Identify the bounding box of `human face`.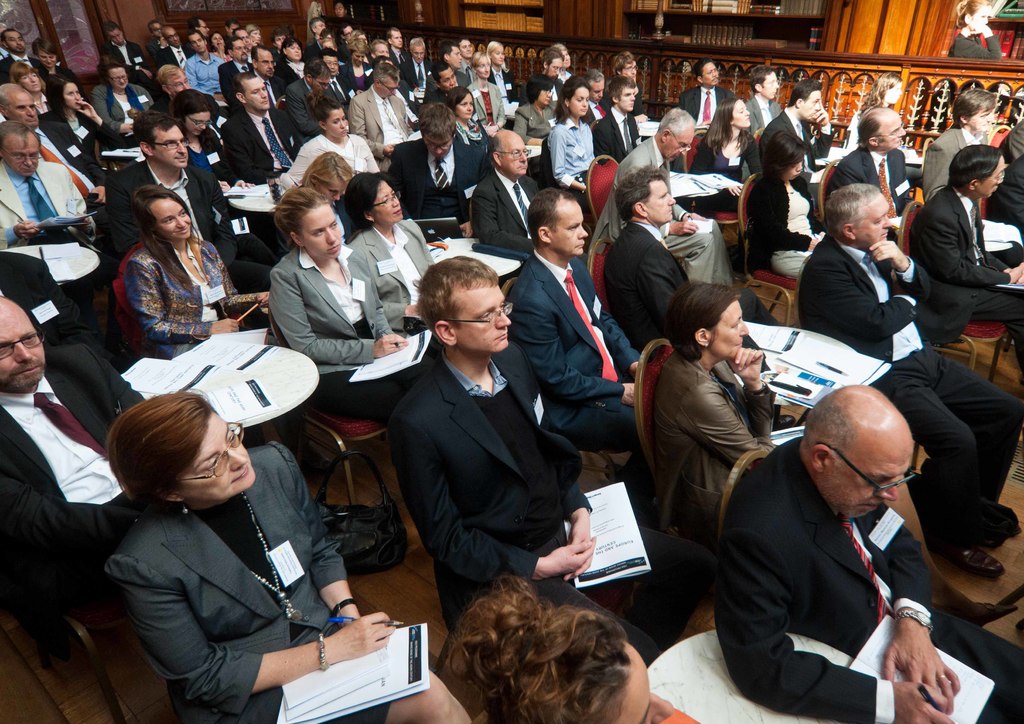
locate(977, 156, 1003, 198).
